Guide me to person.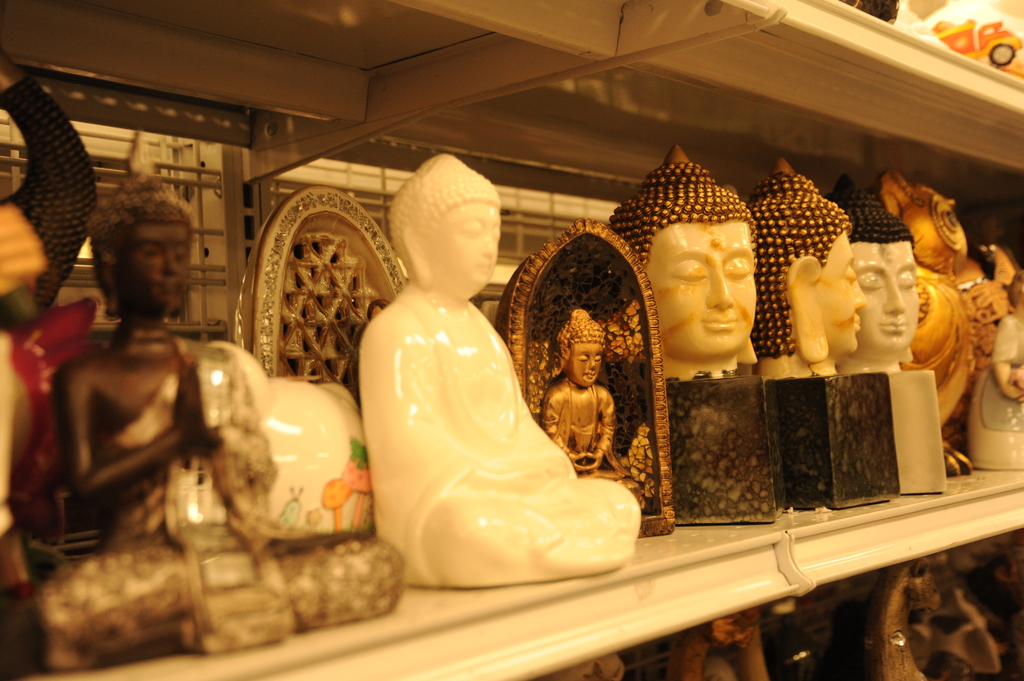
Guidance: 335 147 637 624.
